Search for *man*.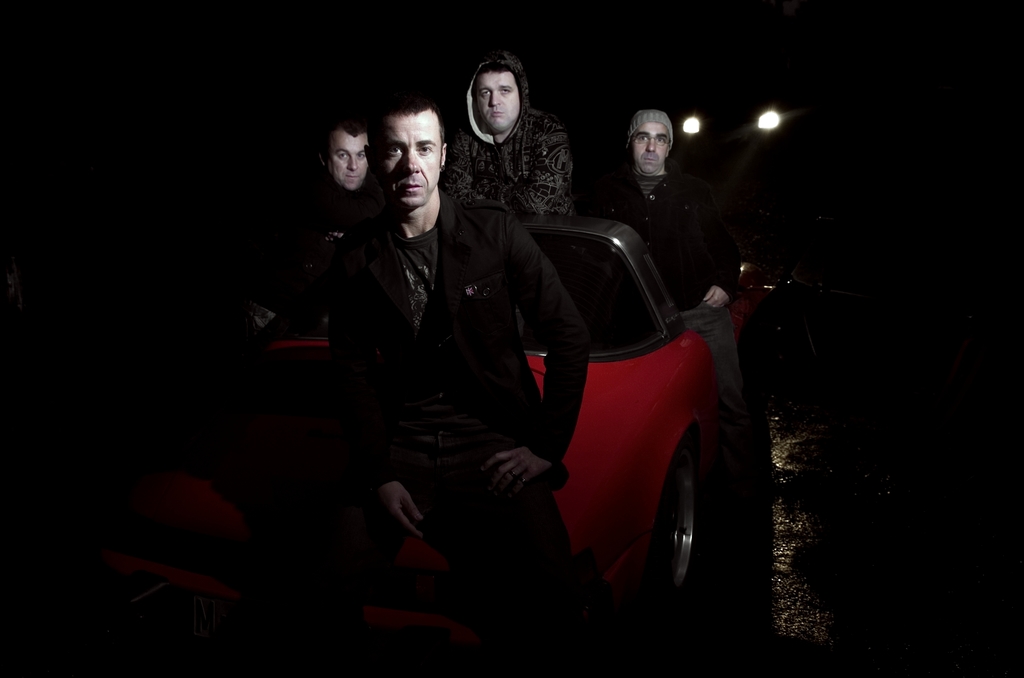
Found at [x1=586, y1=102, x2=745, y2=412].
